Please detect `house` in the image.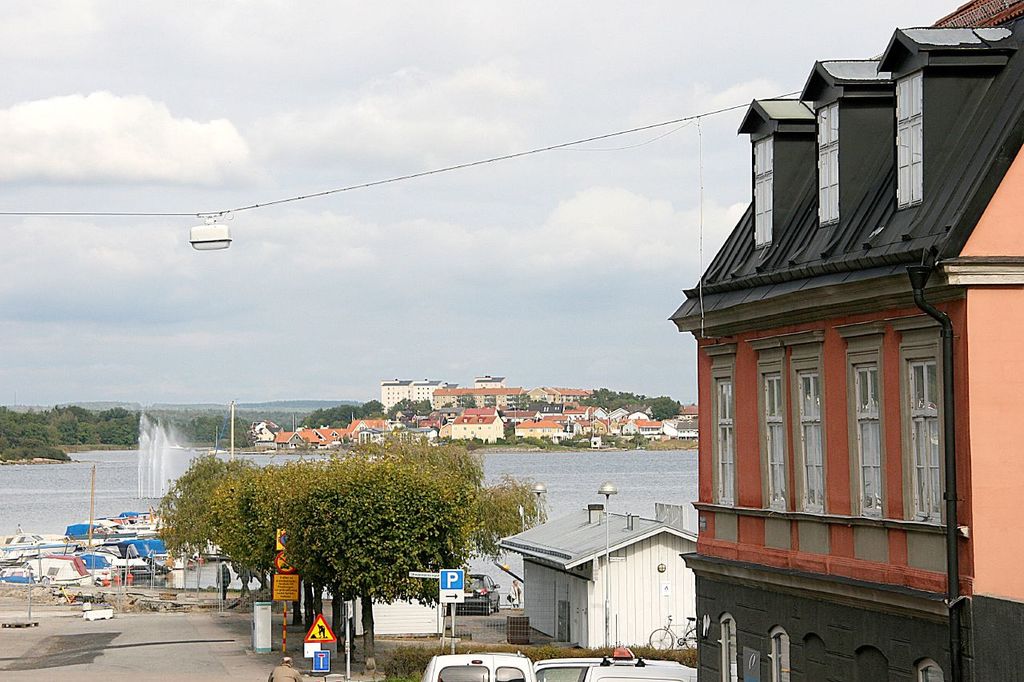
bbox(622, 24, 1003, 672).
